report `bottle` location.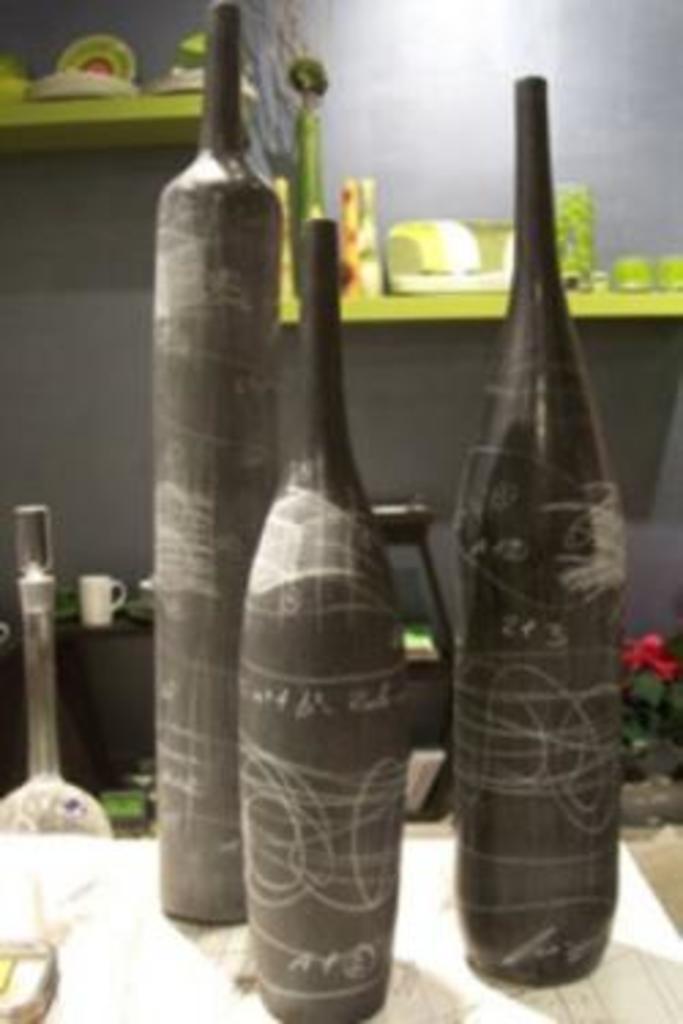
Report: region(238, 216, 410, 1021).
